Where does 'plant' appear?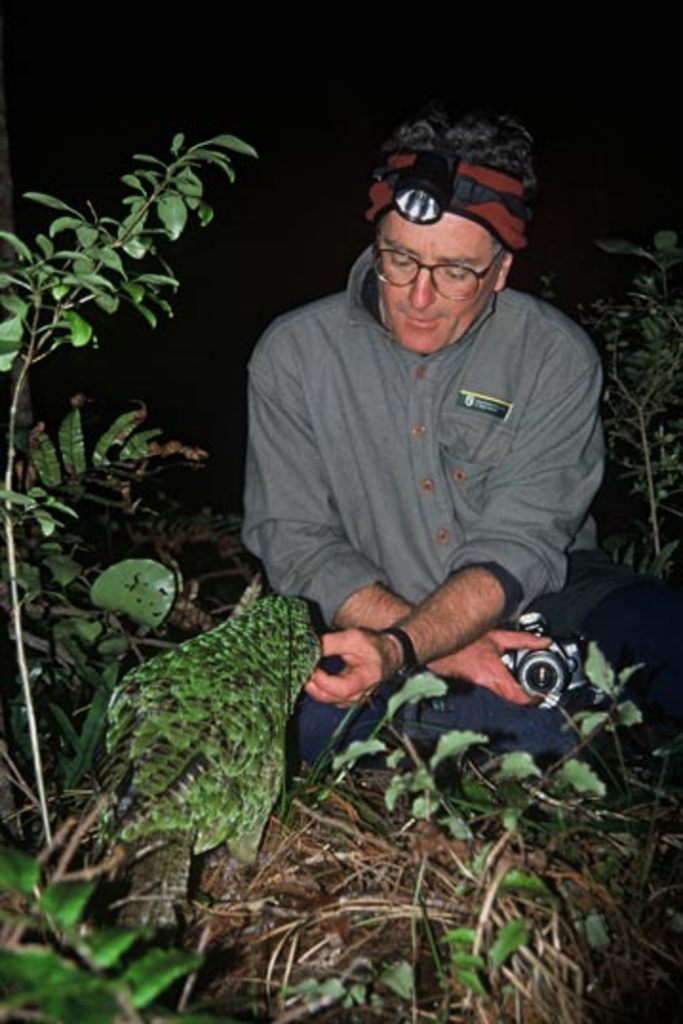
Appears at 0, 128, 264, 855.
